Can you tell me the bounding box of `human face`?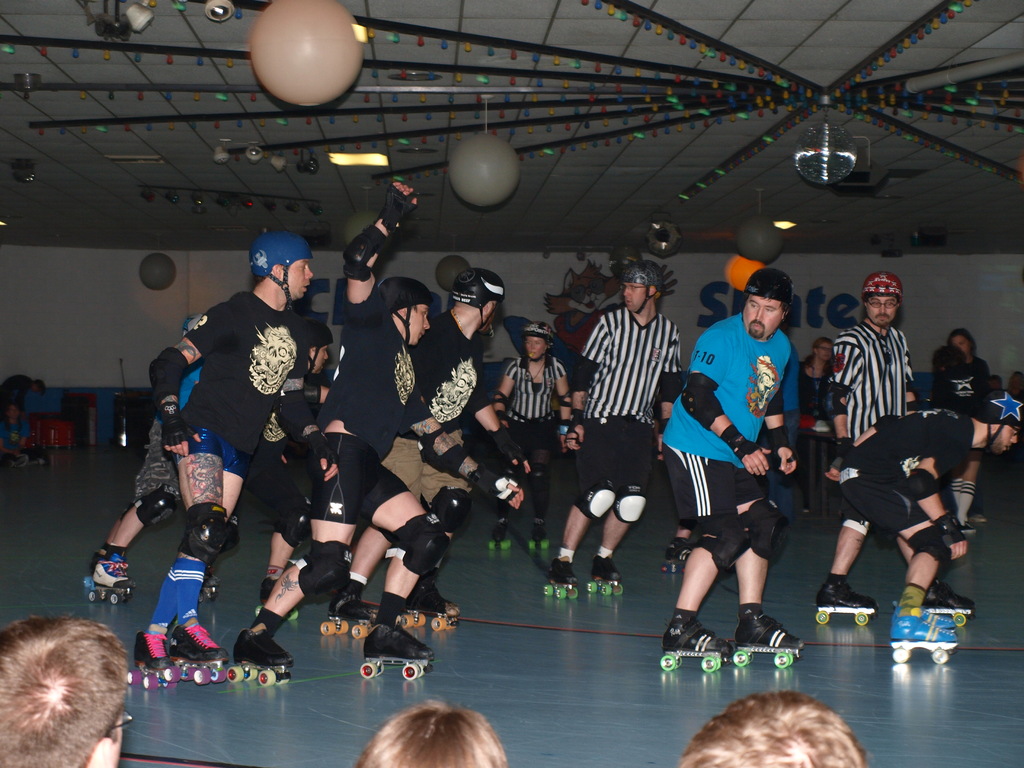
region(282, 257, 312, 304).
